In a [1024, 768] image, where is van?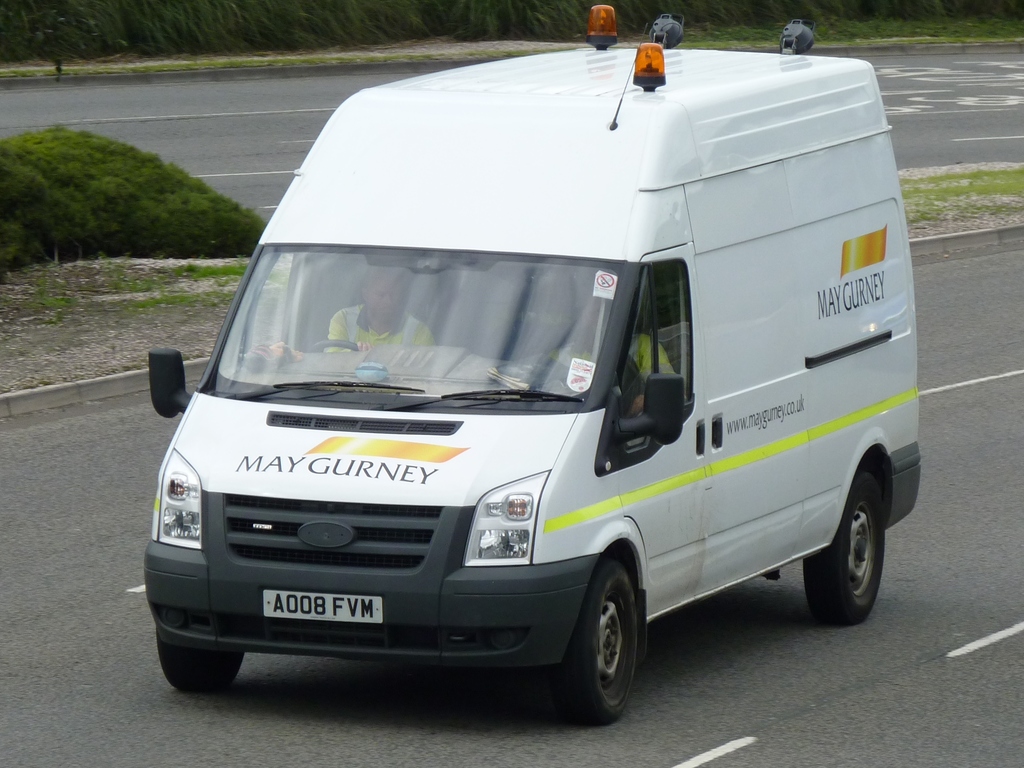
bbox(141, 0, 921, 726).
